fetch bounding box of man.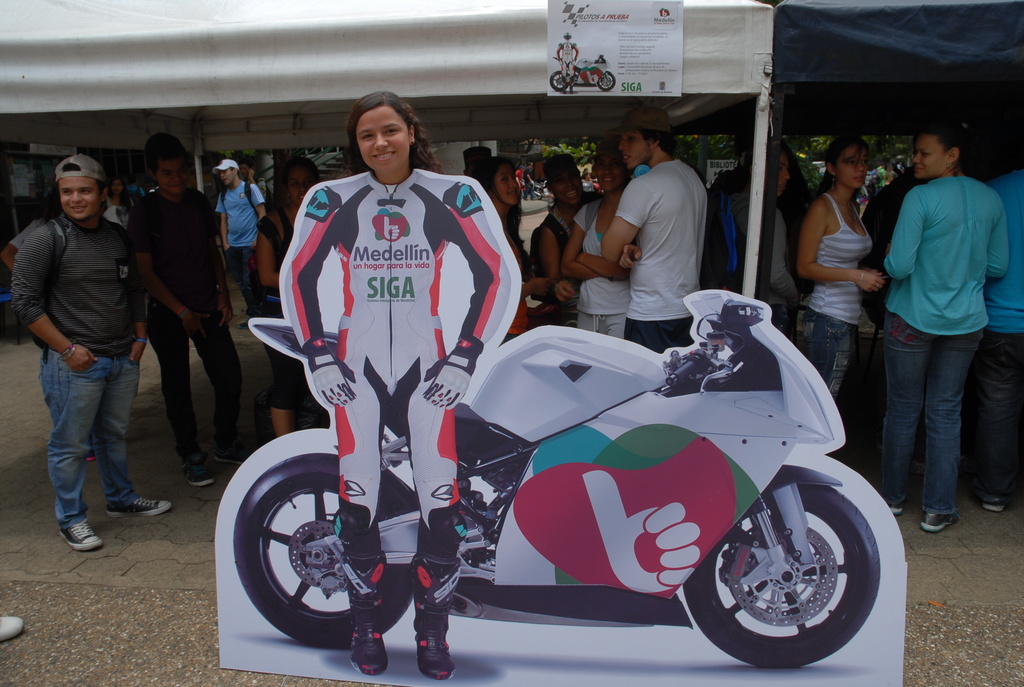
Bbox: 132, 130, 255, 489.
